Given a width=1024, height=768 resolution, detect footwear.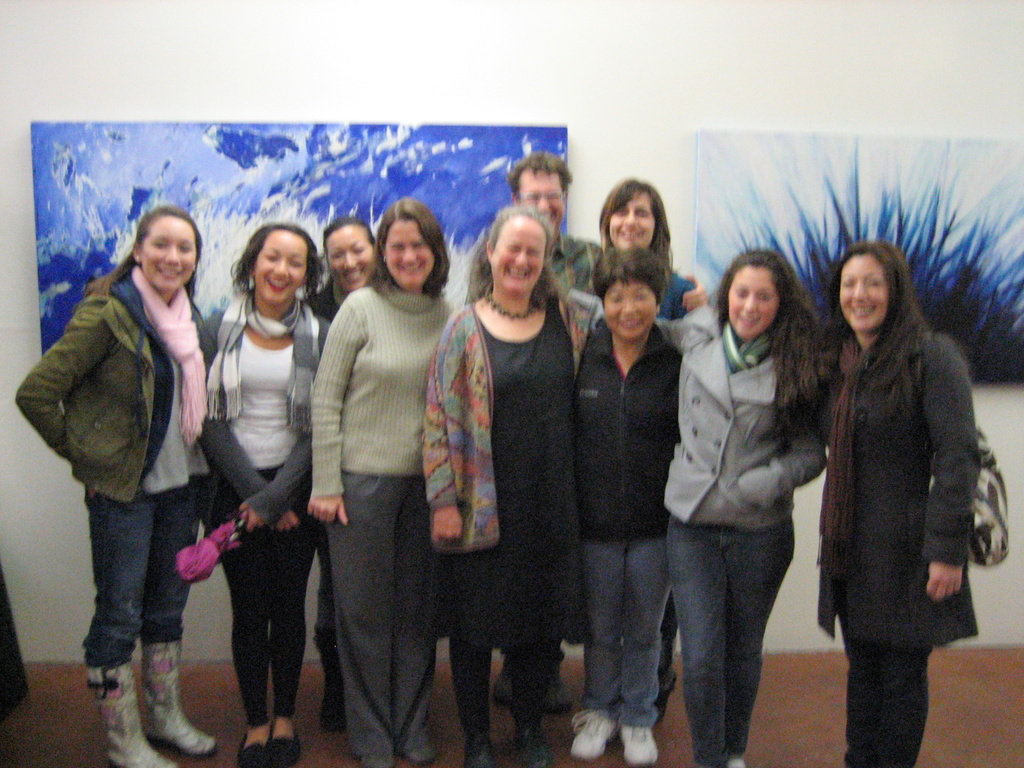
[x1=85, y1=658, x2=172, y2=767].
